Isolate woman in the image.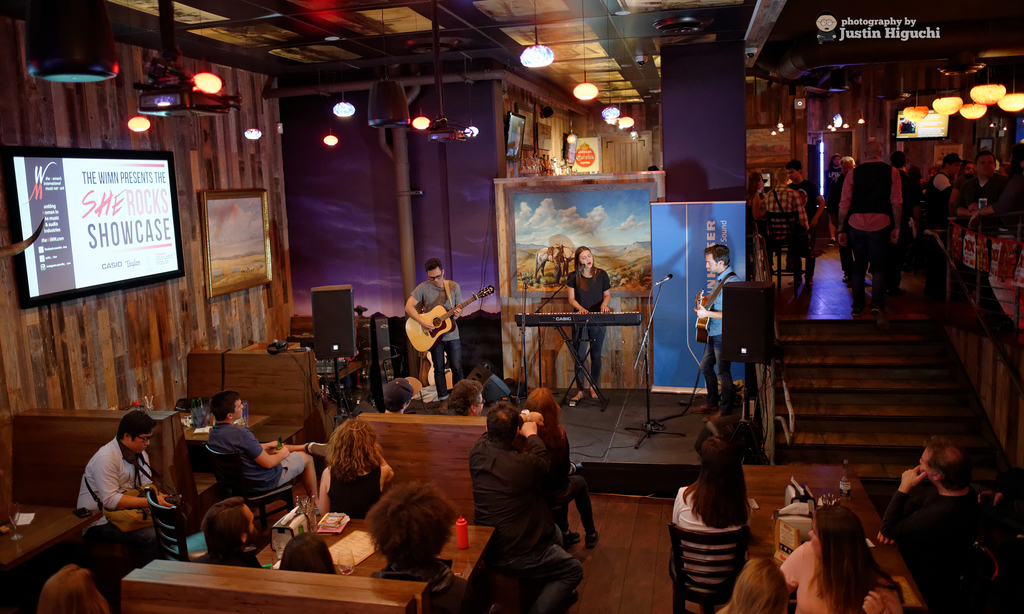
Isolated region: 36/565/114/613.
